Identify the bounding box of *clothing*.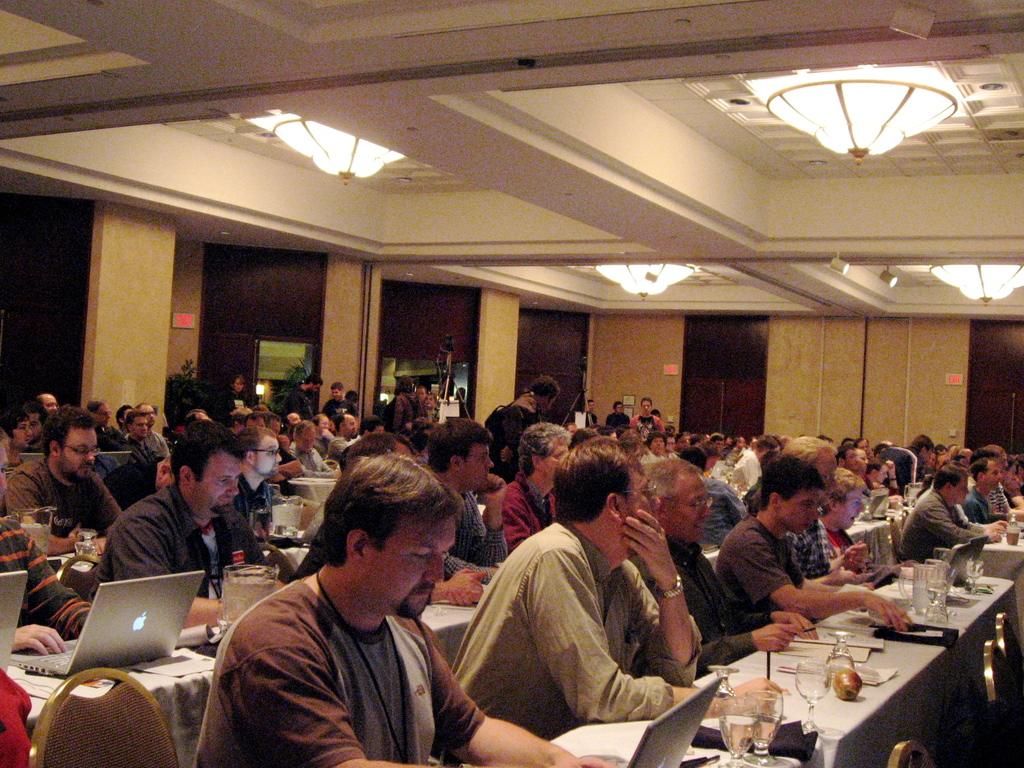
select_region(280, 445, 293, 480).
